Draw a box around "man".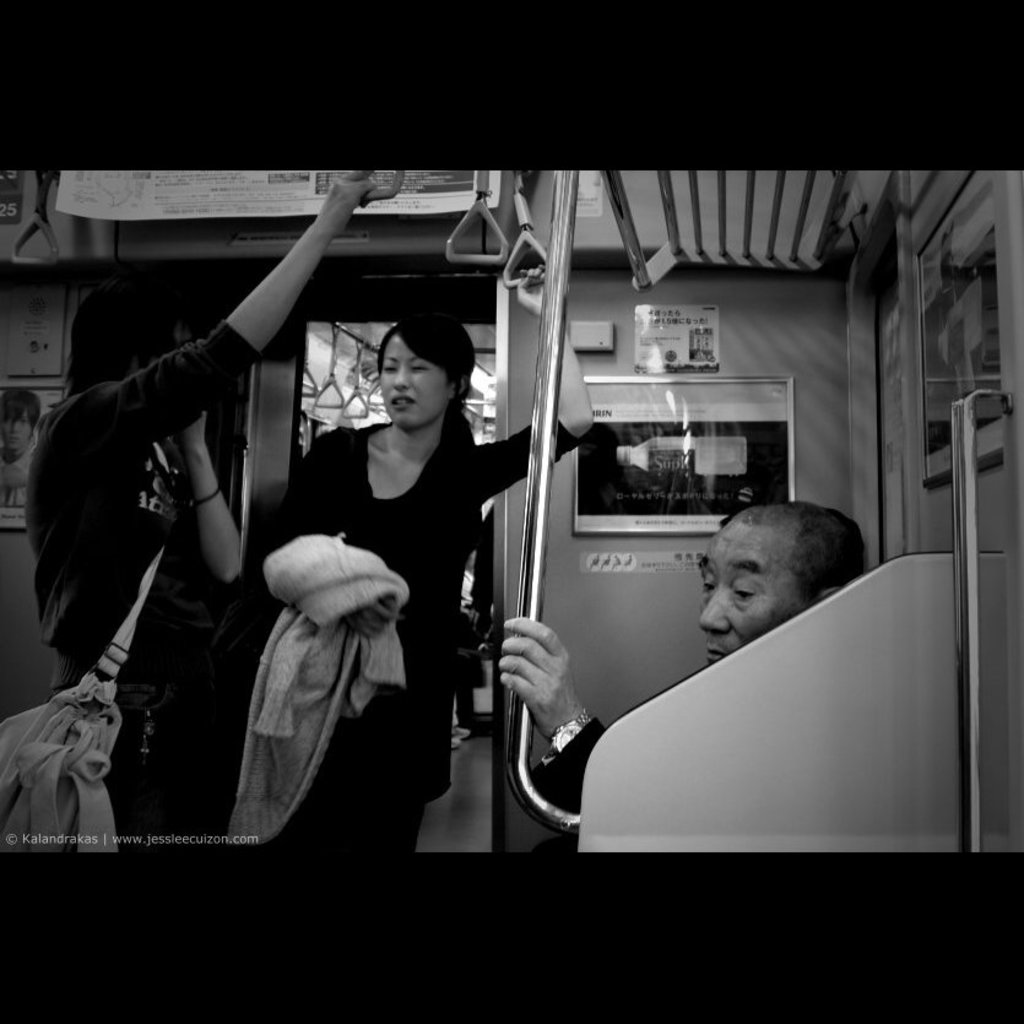
[x1=0, y1=394, x2=43, y2=514].
